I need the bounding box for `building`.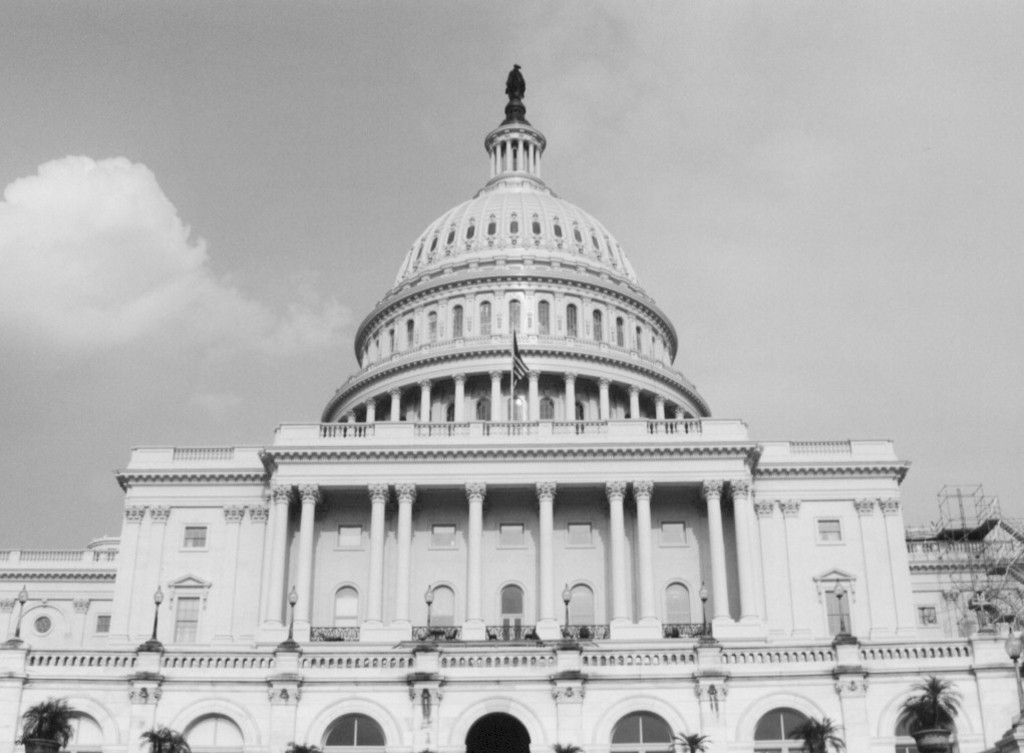
Here it is: pyautogui.locateOnScreen(0, 60, 1023, 752).
